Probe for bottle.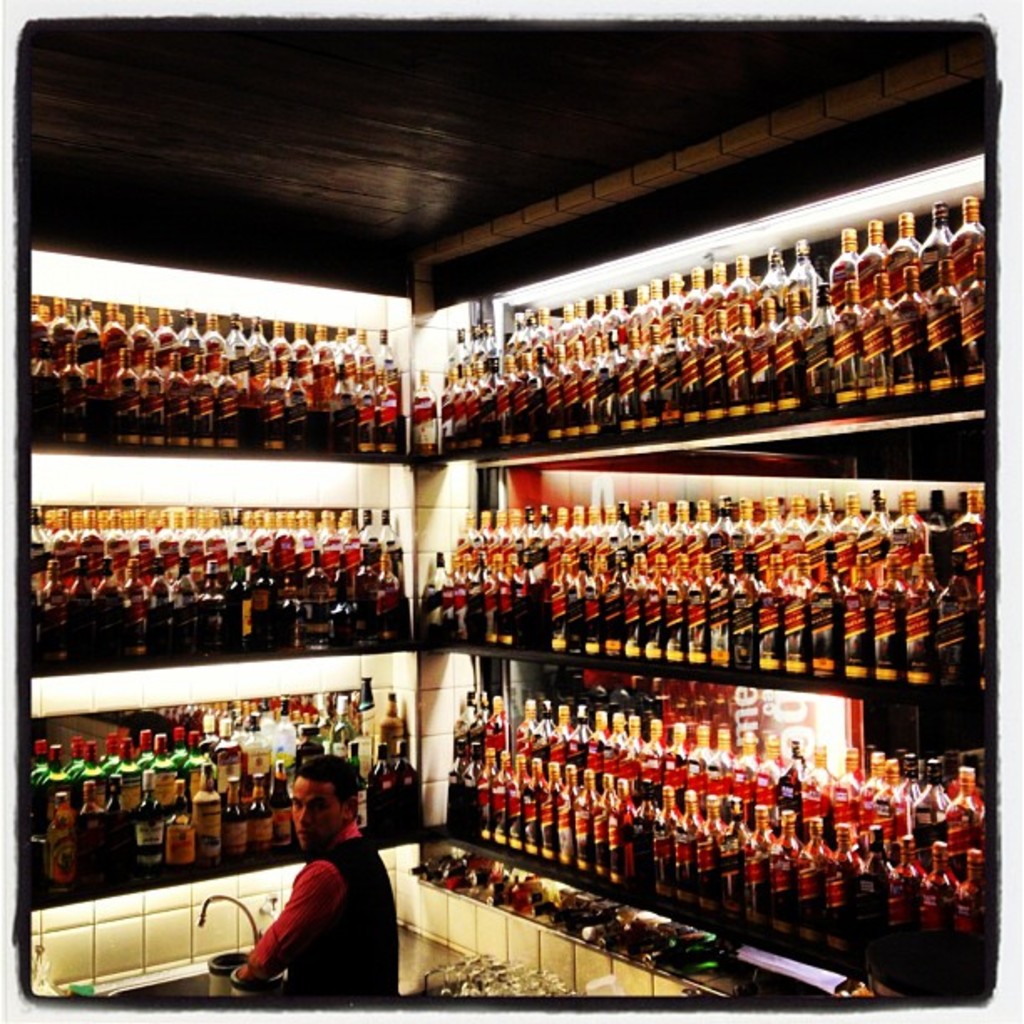
Probe result: x1=166 y1=775 x2=199 y2=868.
